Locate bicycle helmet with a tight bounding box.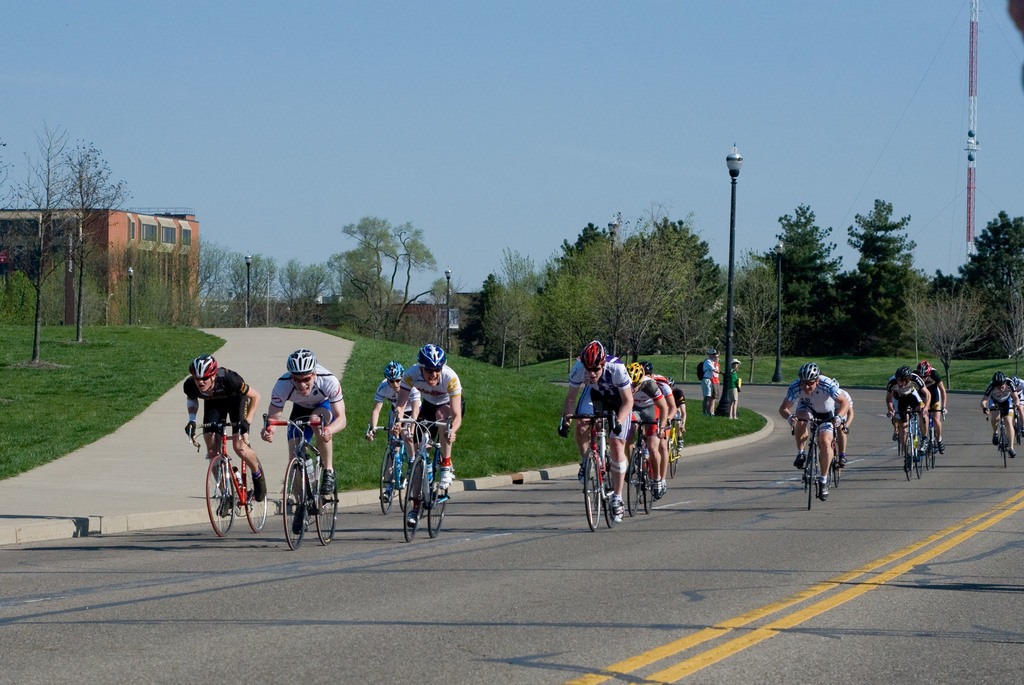
{"x1": 383, "y1": 360, "x2": 402, "y2": 382}.
